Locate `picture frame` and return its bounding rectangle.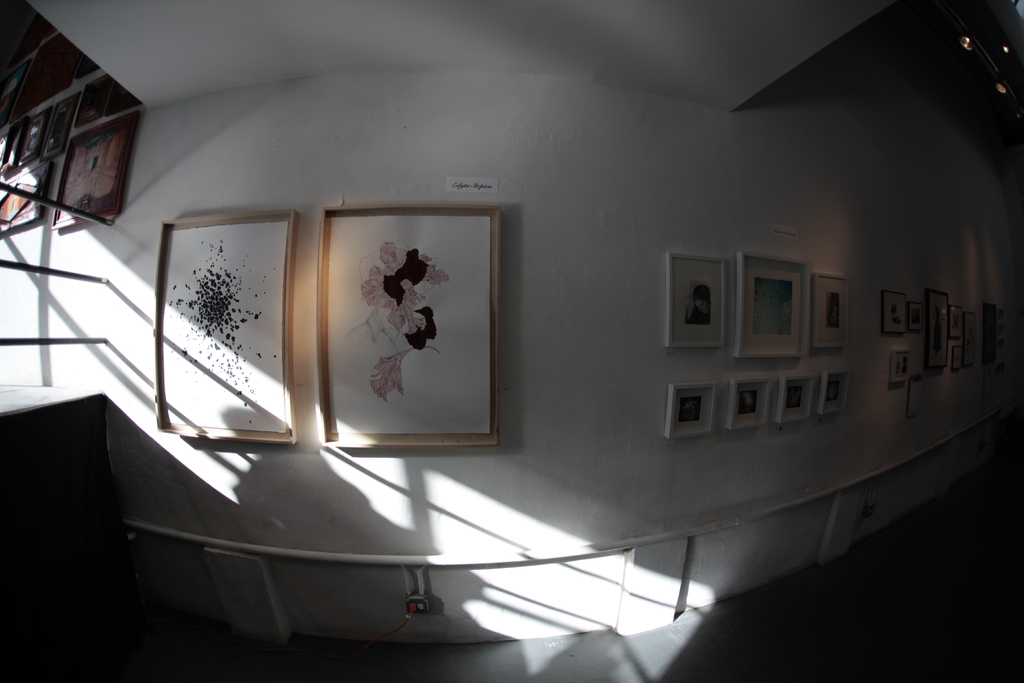
bbox(964, 311, 981, 371).
